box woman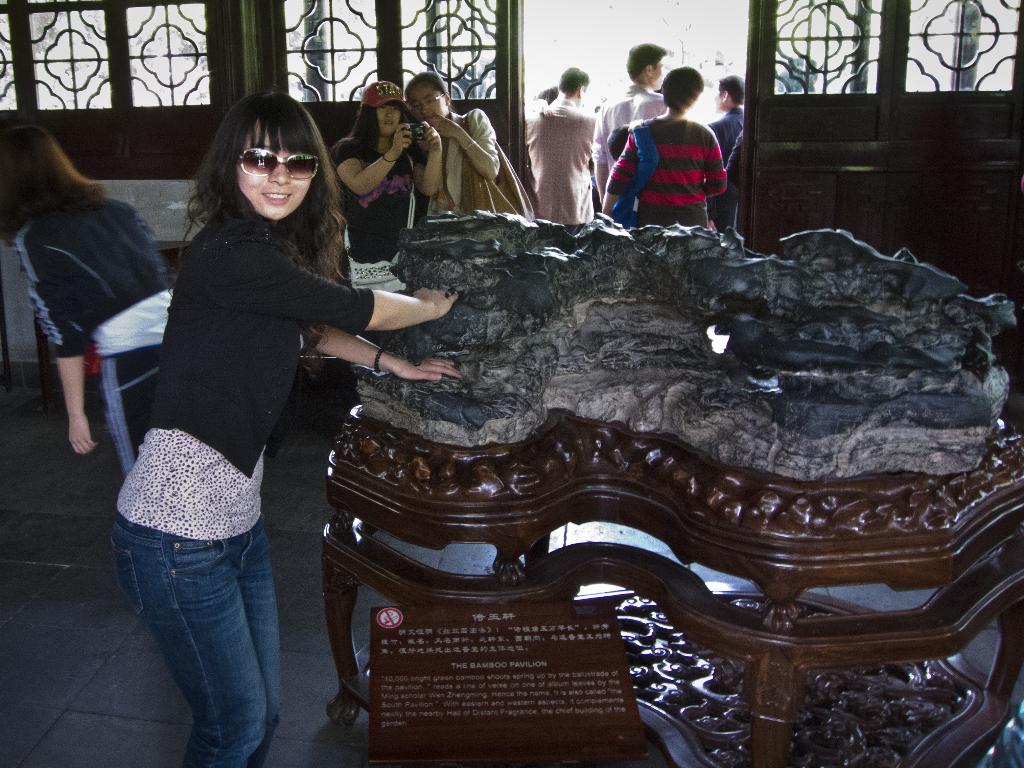
107 85 478 767
